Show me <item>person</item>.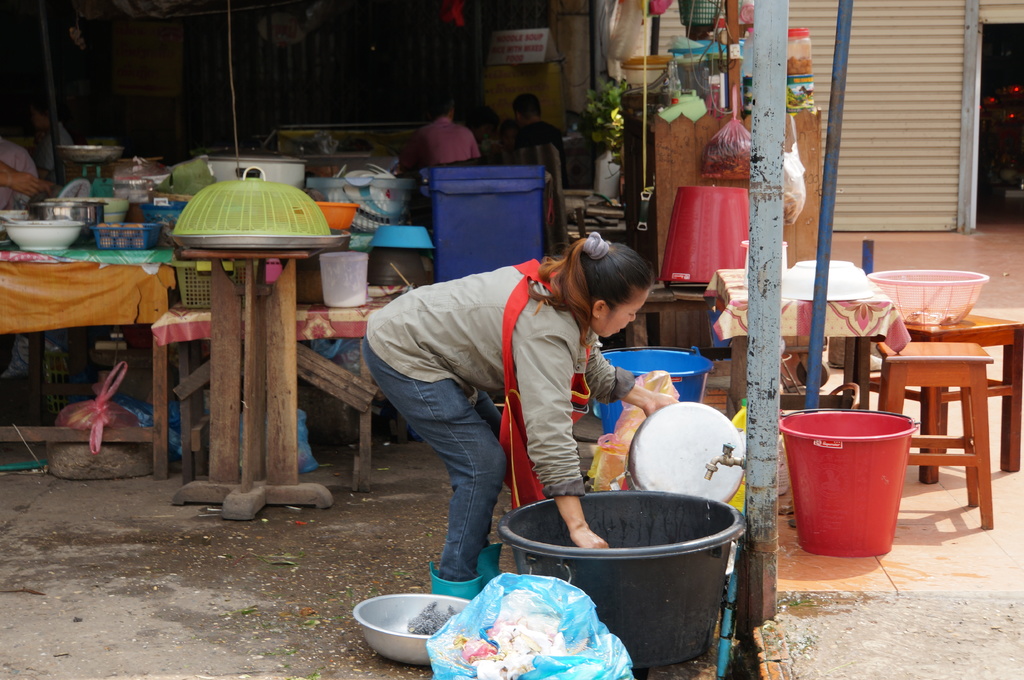
<item>person</item> is here: crop(400, 97, 483, 164).
